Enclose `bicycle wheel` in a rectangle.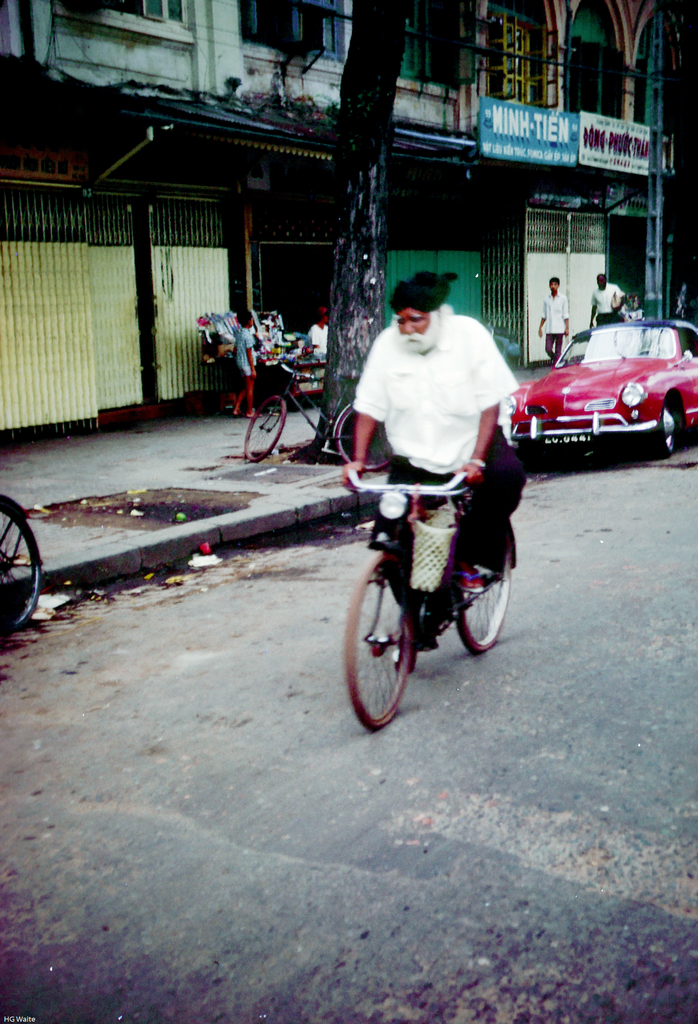
detection(339, 557, 421, 741).
